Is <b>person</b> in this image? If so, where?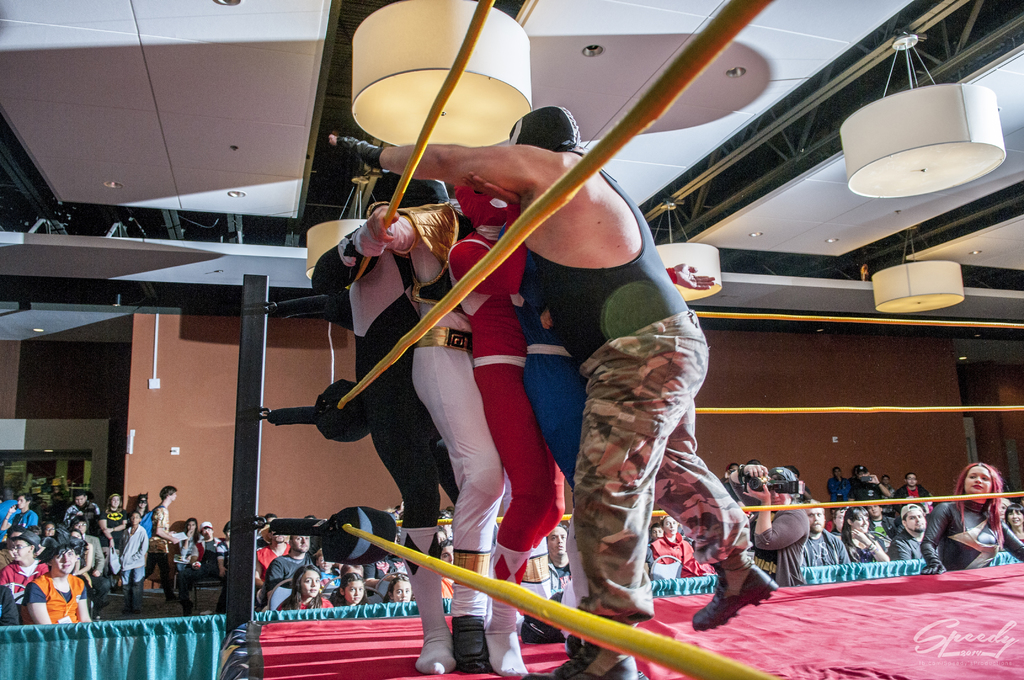
Yes, at {"x1": 540, "y1": 522, "x2": 579, "y2": 596}.
